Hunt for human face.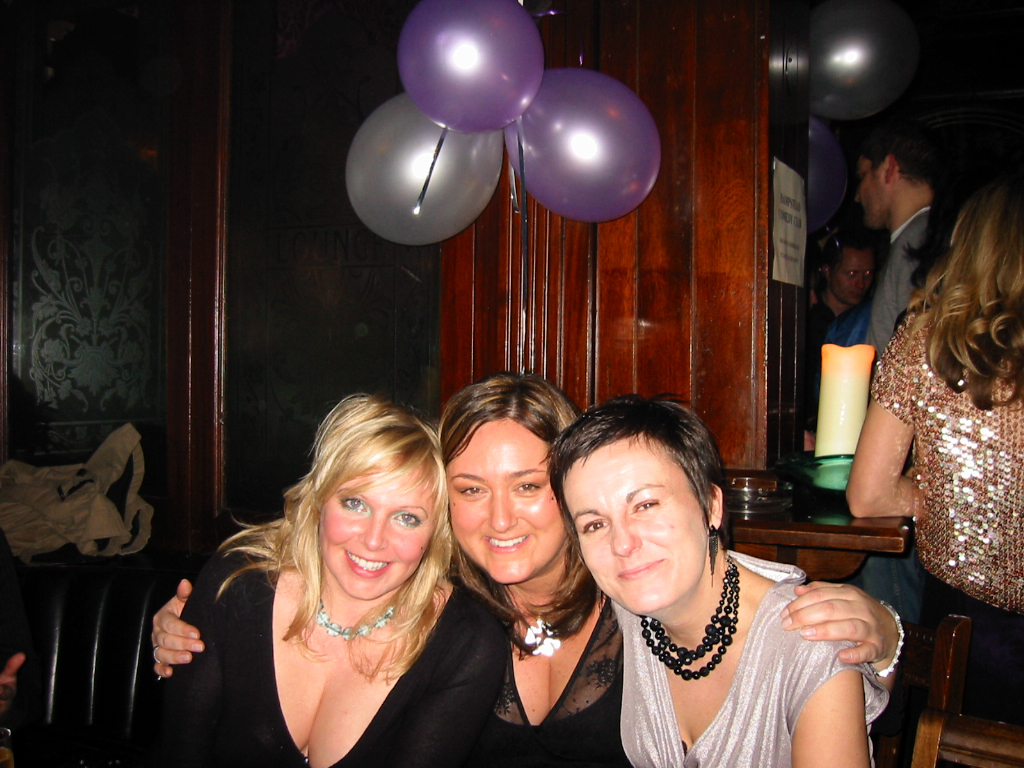
Hunted down at [834, 253, 869, 306].
